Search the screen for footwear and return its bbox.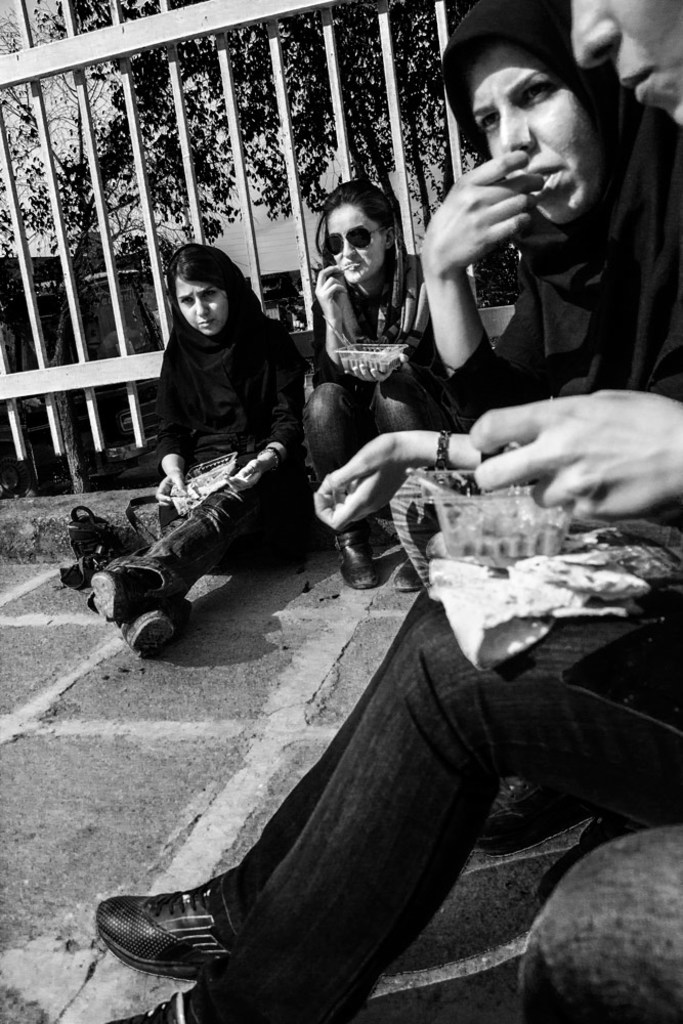
Found: (89, 887, 244, 992).
